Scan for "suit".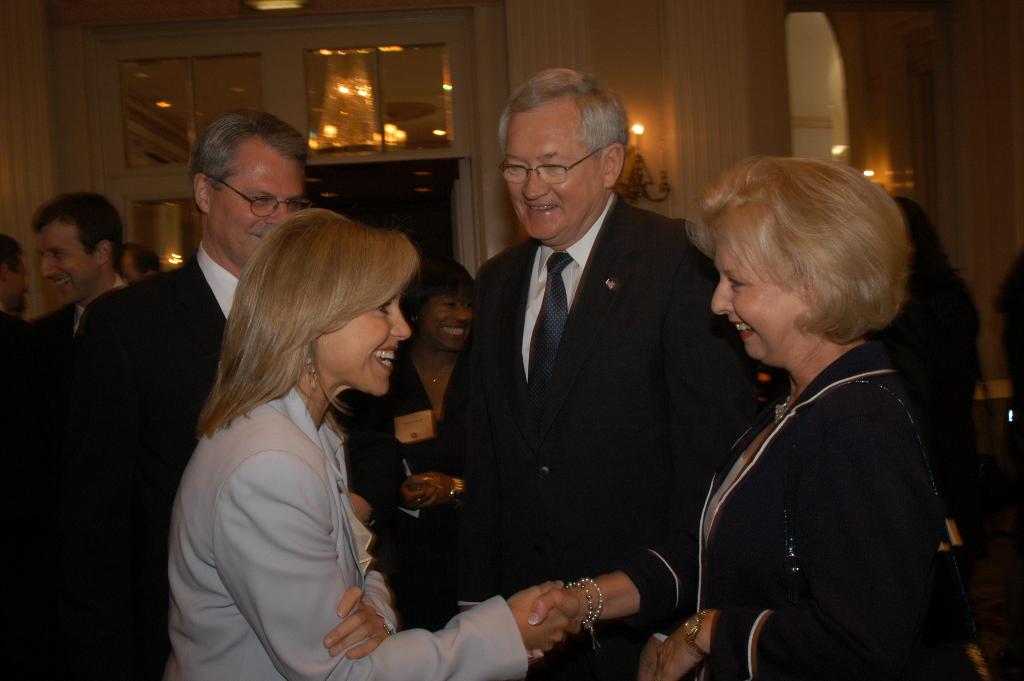
Scan result: (left=0, top=309, right=32, bottom=330).
